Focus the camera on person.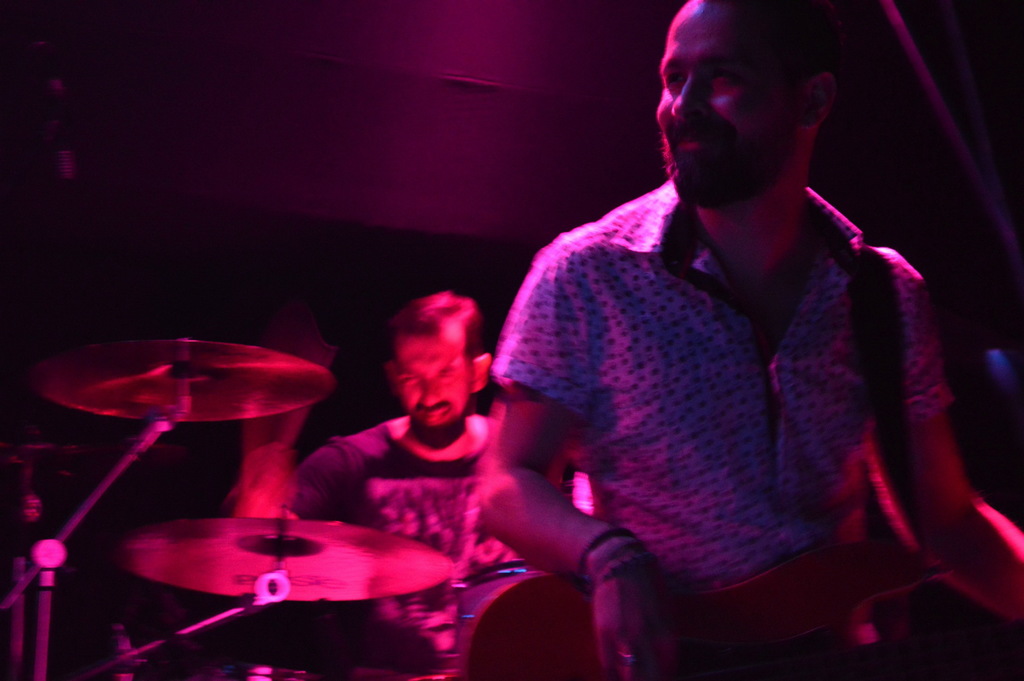
Focus region: {"left": 293, "top": 281, "right": 568, "bottom": 662}.
